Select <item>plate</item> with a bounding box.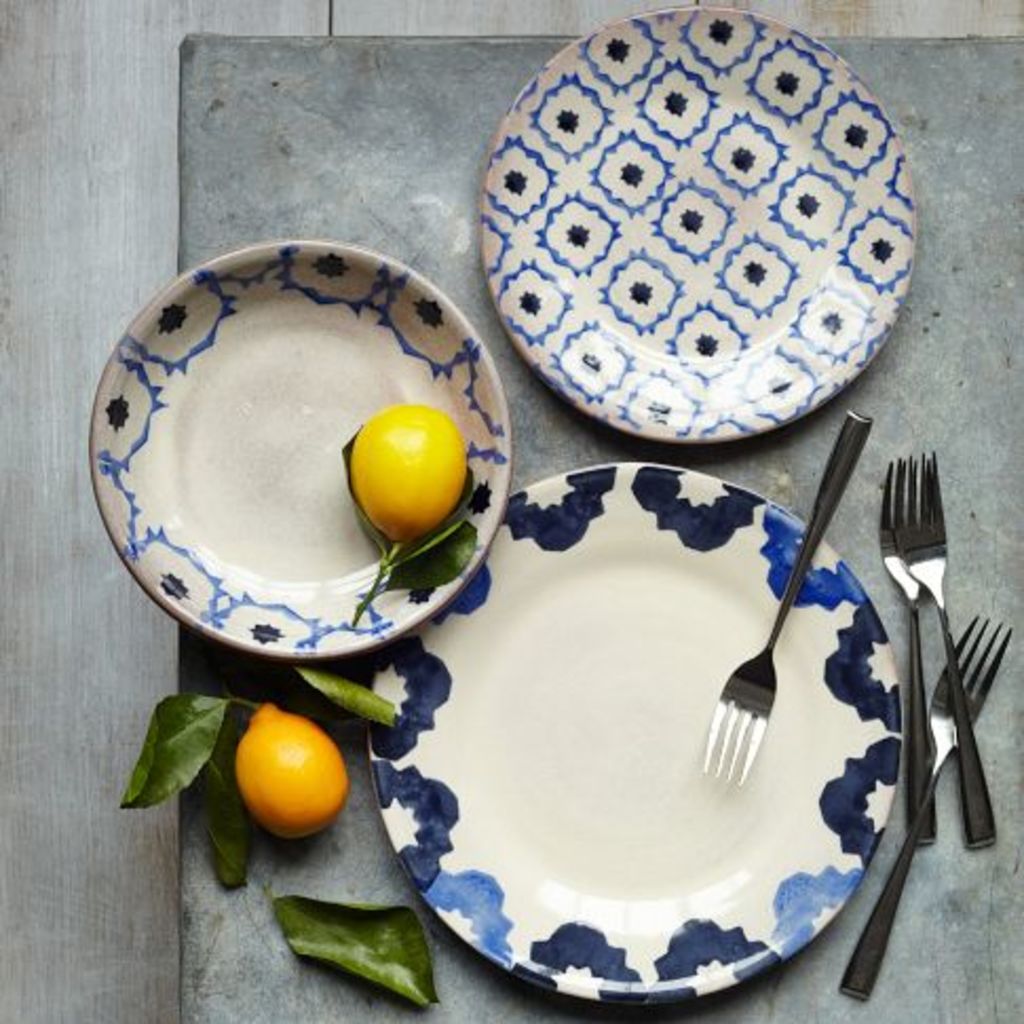
x1=369 y1=458 x2=906 y2=1007.
